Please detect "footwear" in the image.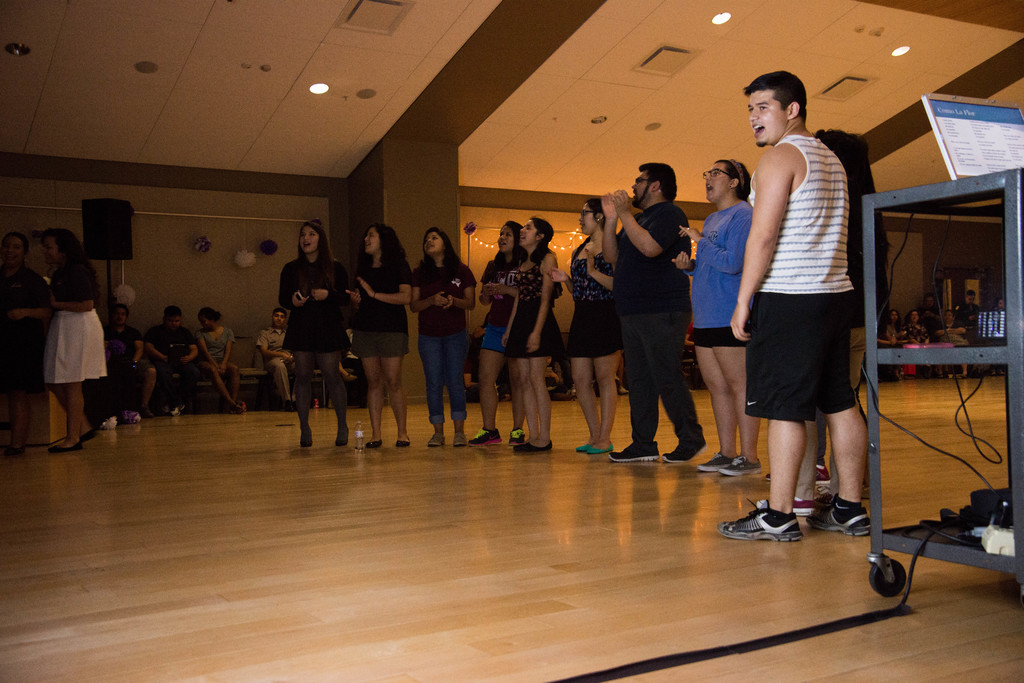
<box>45,442,78,455</box>.
